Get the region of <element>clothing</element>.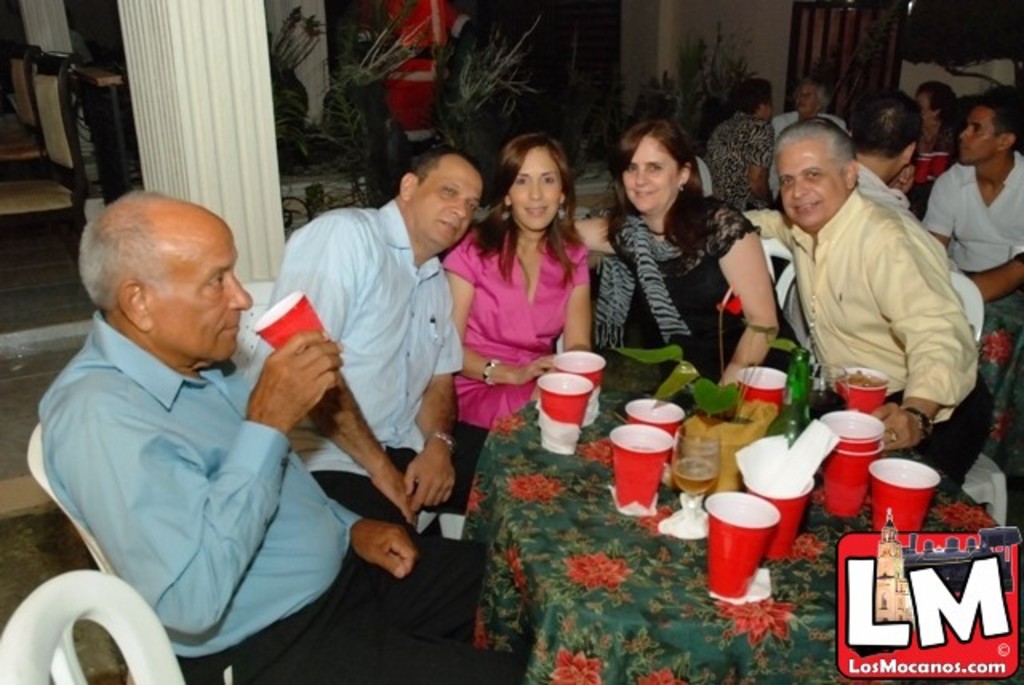
[613, 198, 752, 384].
